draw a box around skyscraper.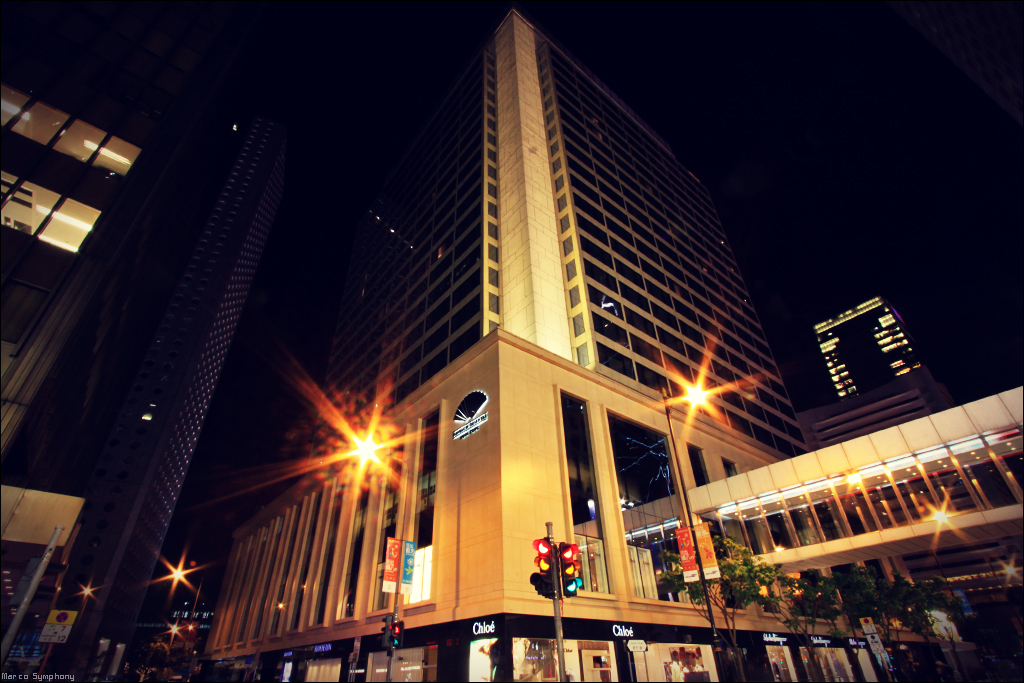
217 30 862 654.
